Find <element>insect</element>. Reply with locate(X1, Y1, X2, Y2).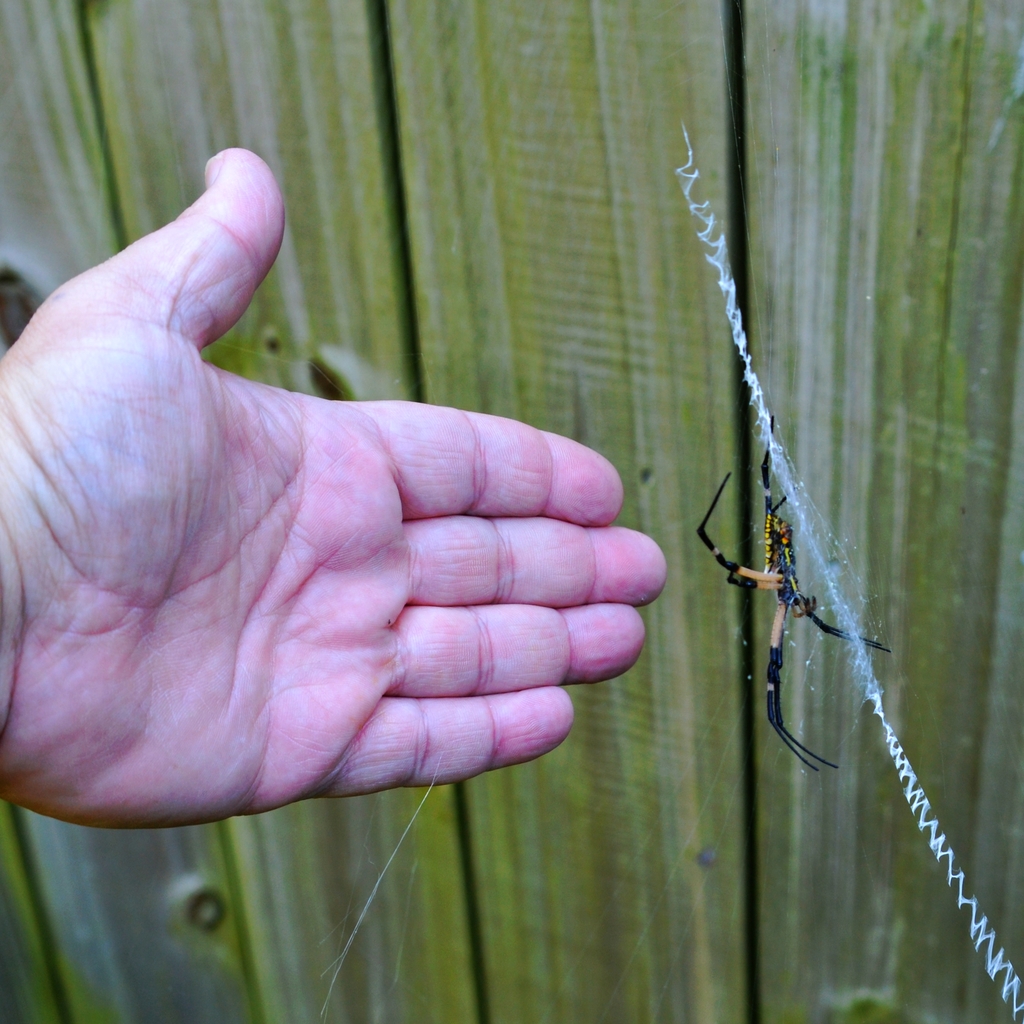
locate(693, 422, 891, 772).
